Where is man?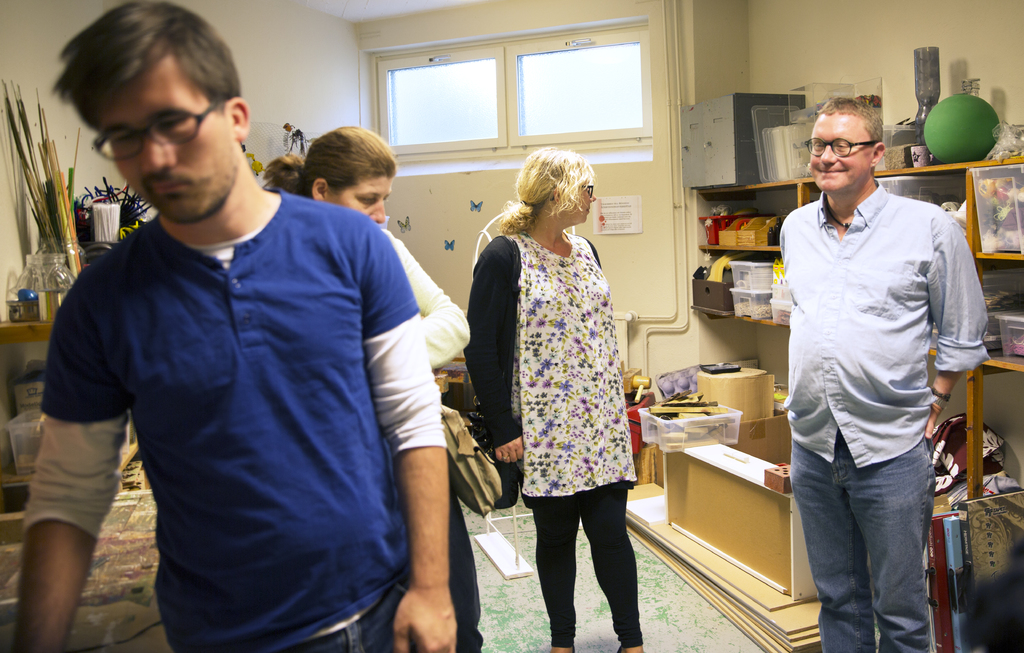
<bbox>770, 85, 993, 652</bbox>.
